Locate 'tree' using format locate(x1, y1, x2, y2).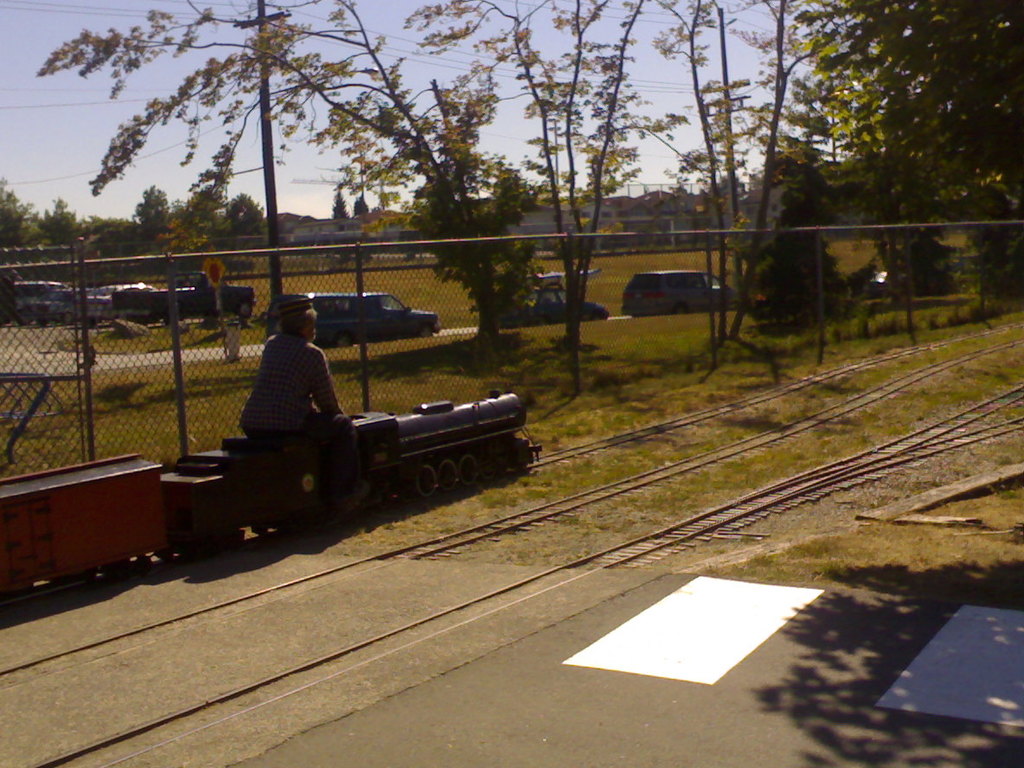
locate(436, 0, 656, 384).
